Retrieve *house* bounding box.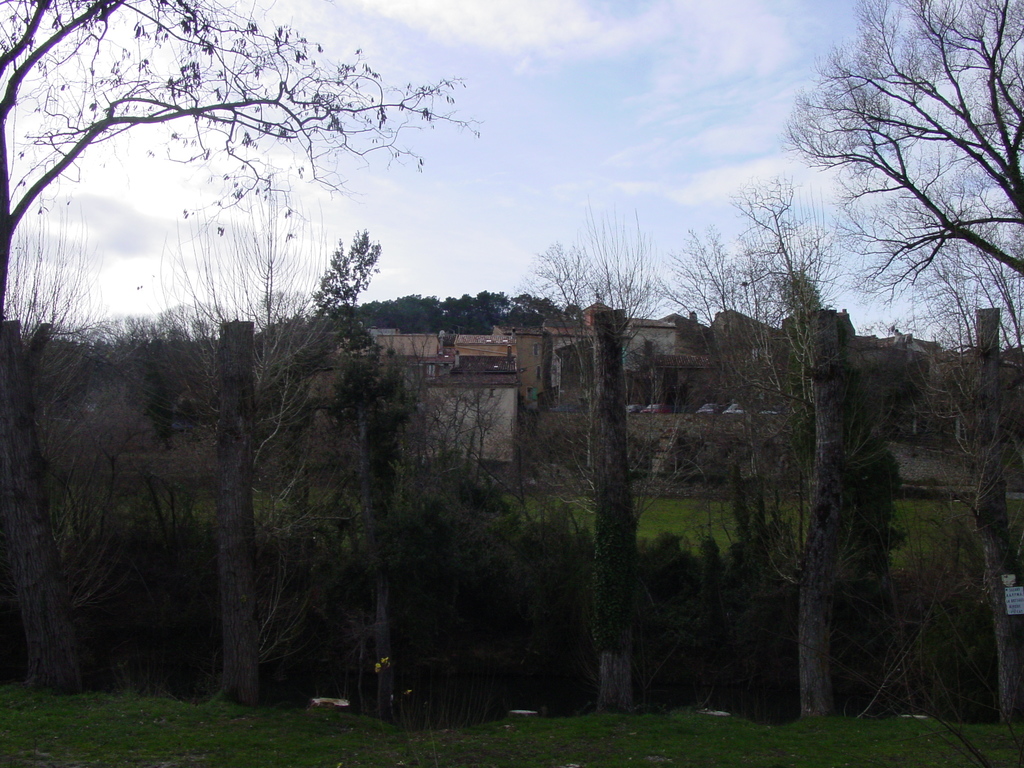
Bounding box: [376,343,519,463].
